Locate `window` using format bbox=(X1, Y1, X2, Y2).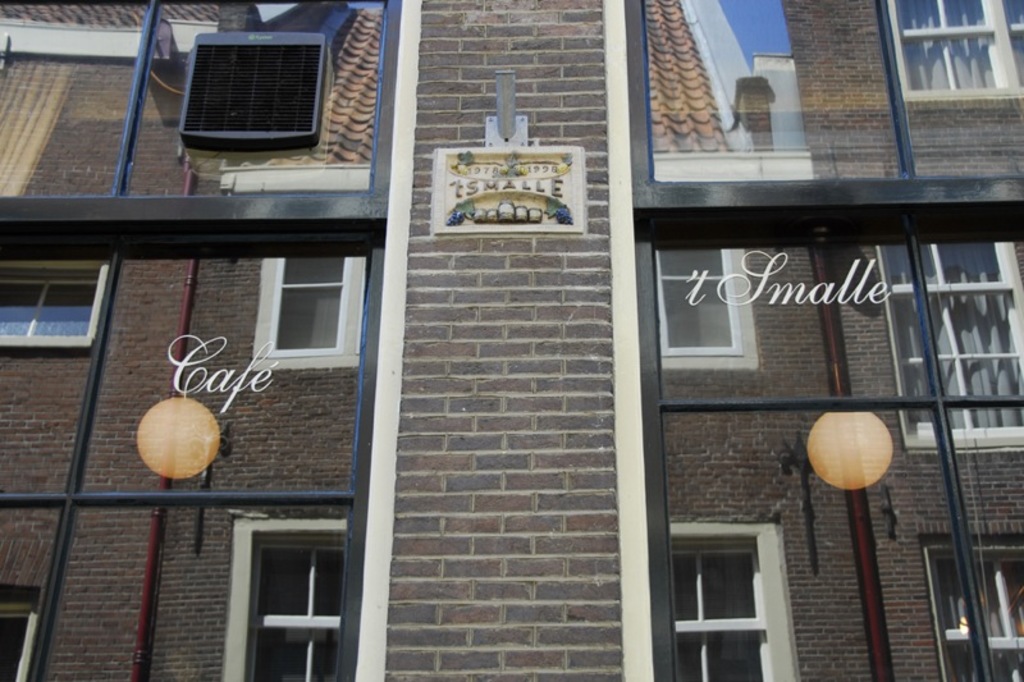
bbox=(0, 256, 95, 351).
